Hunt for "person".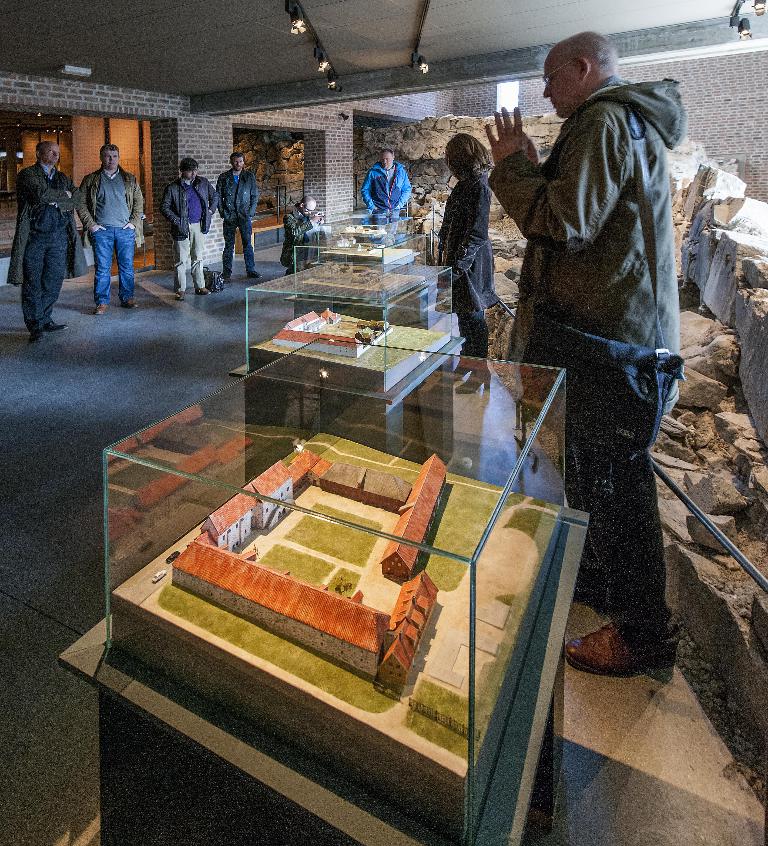
Hunted down at <region>75, 146, 144, 319</region>.
